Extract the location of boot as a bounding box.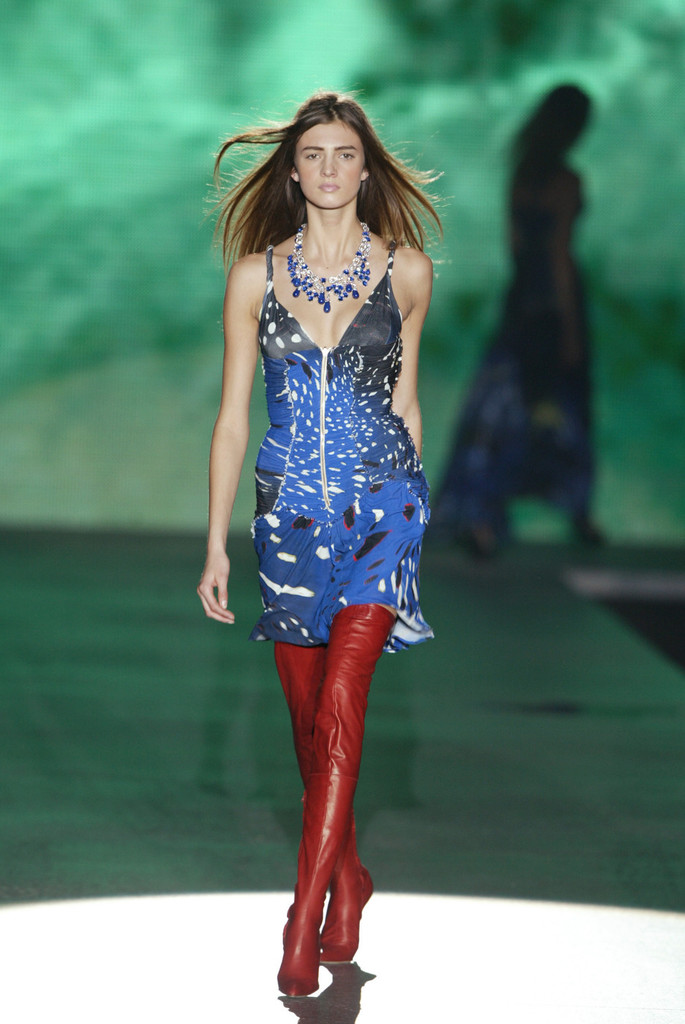
region(273, 604, 398, 1004).
